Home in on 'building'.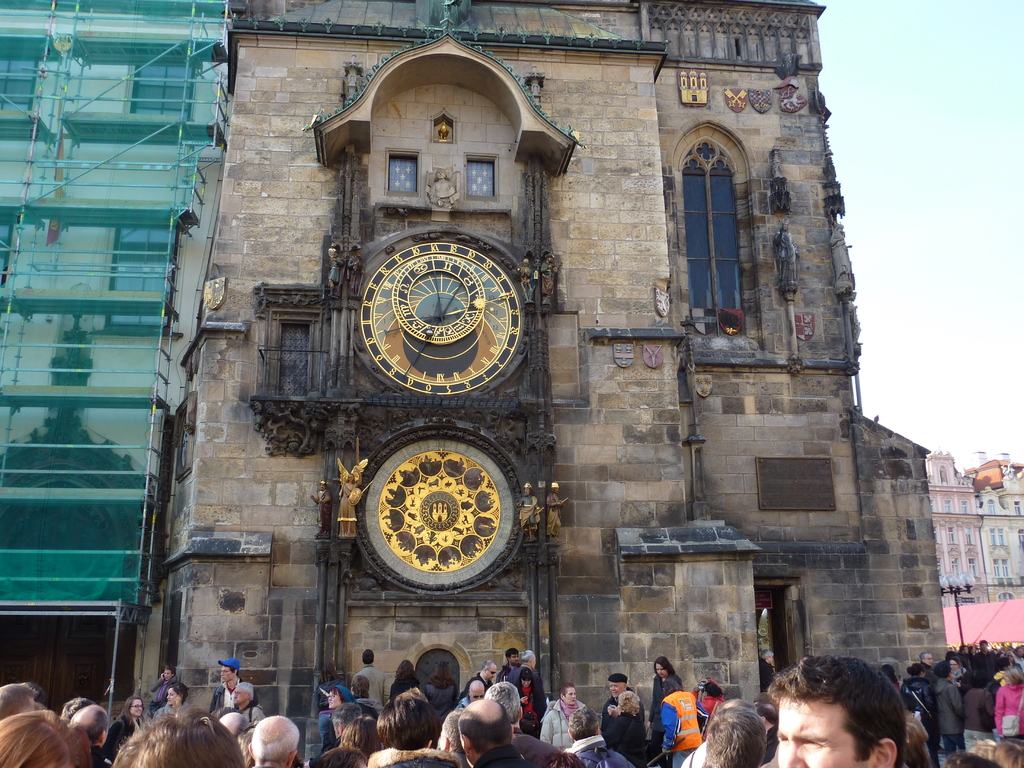
Homed in at {"left": 931, "top": 446, "right": 1023, "bottom": 610}.
